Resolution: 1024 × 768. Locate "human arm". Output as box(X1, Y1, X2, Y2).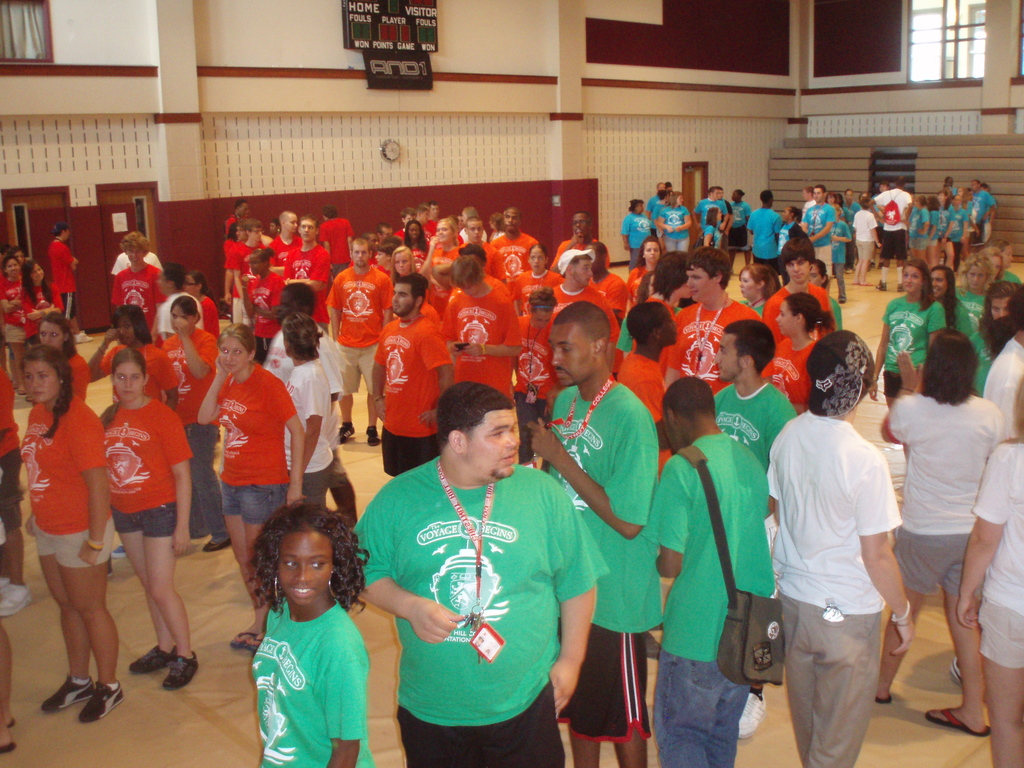
box(156, 412, 208, 556).
